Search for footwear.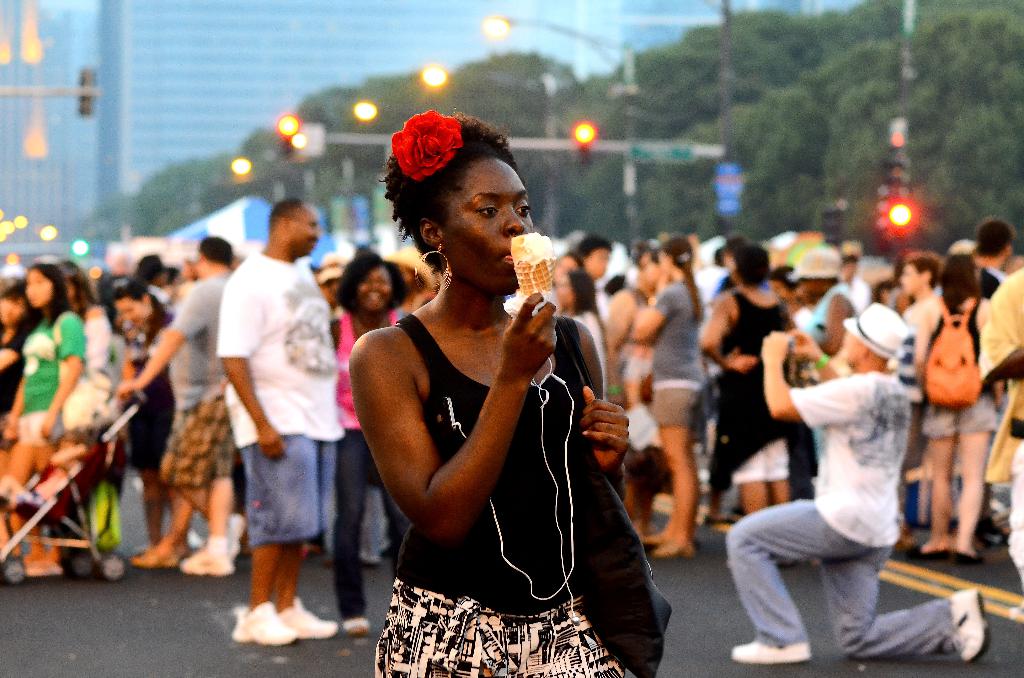
Found at <region>346, 615, 382, 641</region>.
